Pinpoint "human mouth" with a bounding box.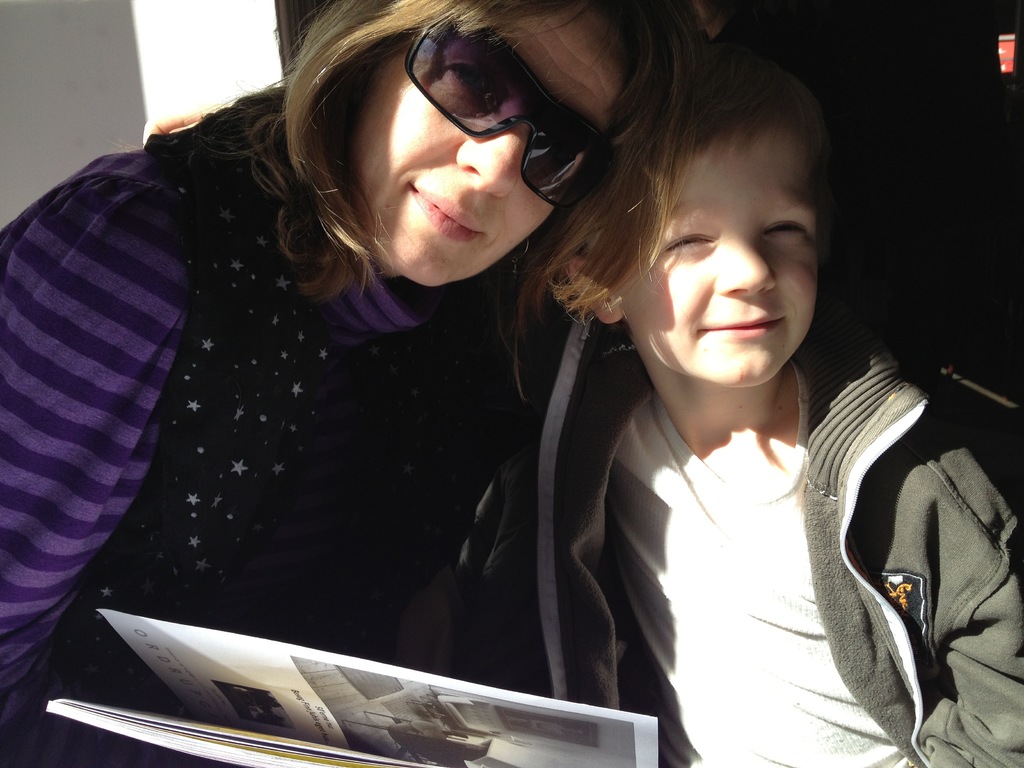
crop(410, 182, 485, 243).
